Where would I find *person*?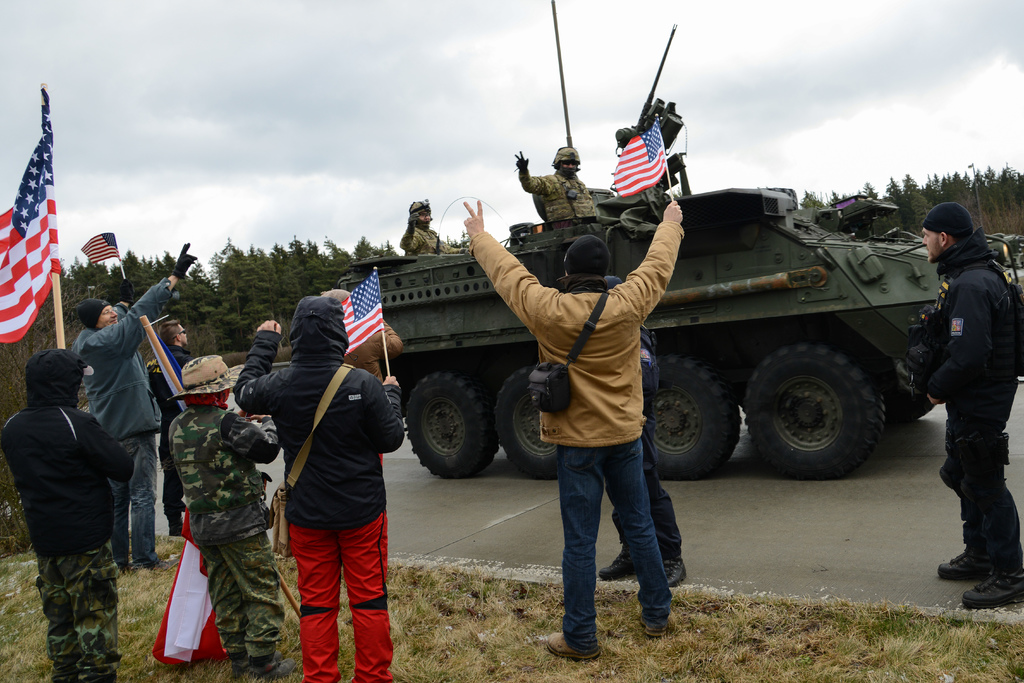
At <region>241, 299, 391, 675</region>.
